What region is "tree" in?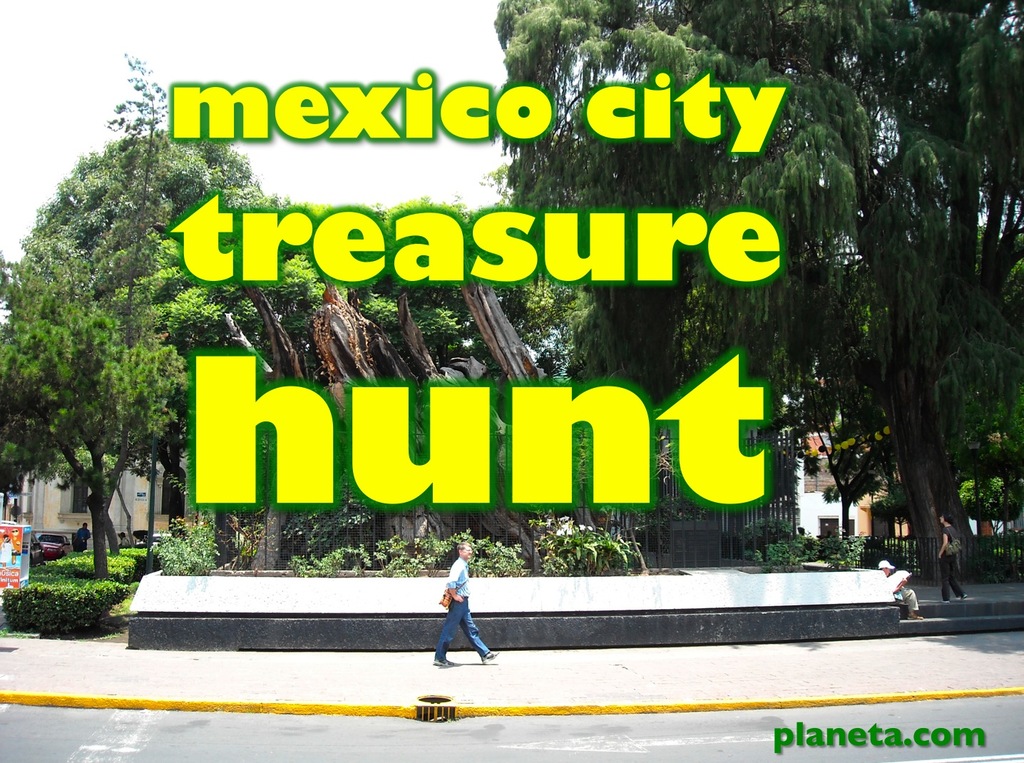
BBox(953, 425, 1023, 547).
